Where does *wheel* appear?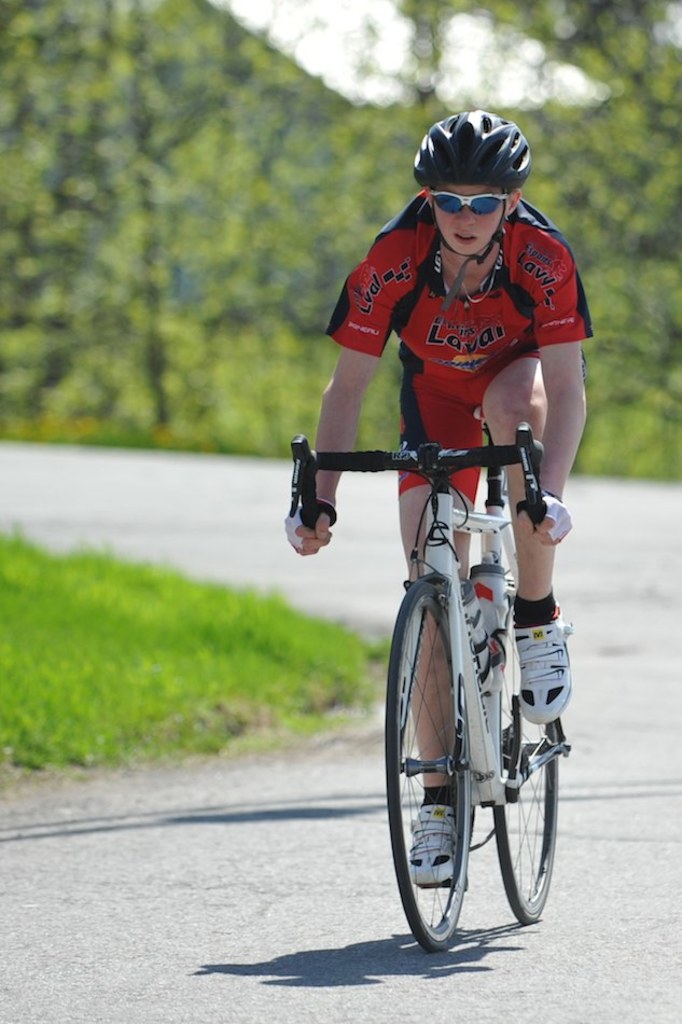
Appears at <bbox>381, 579, 475, 954</bbox>.
